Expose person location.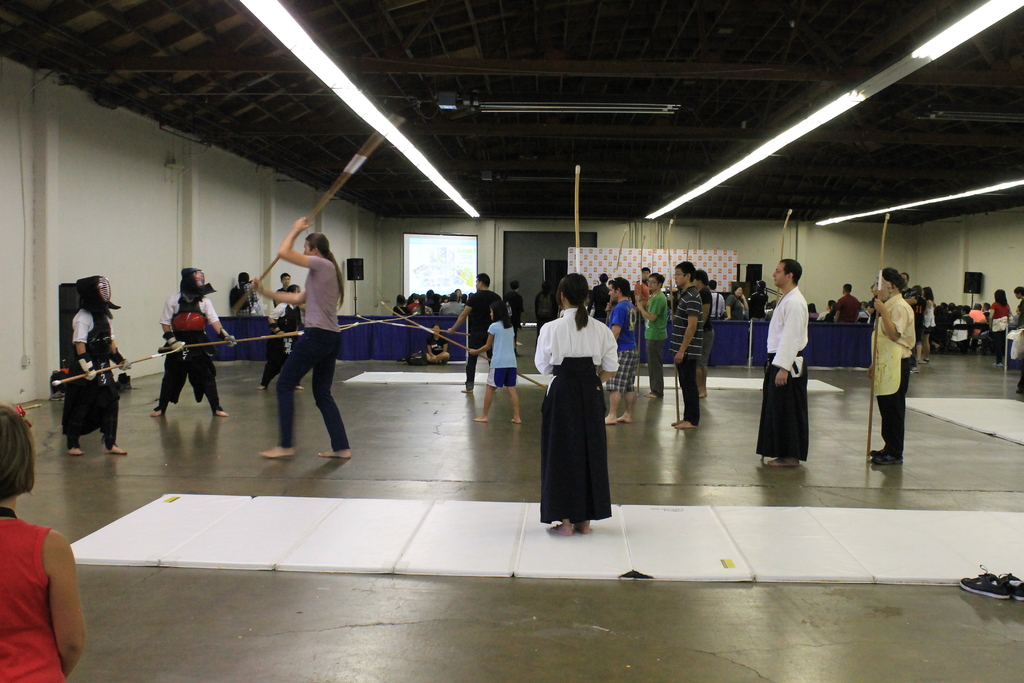
Exposed at (left=58, top=274, right=127, bottom=448).
